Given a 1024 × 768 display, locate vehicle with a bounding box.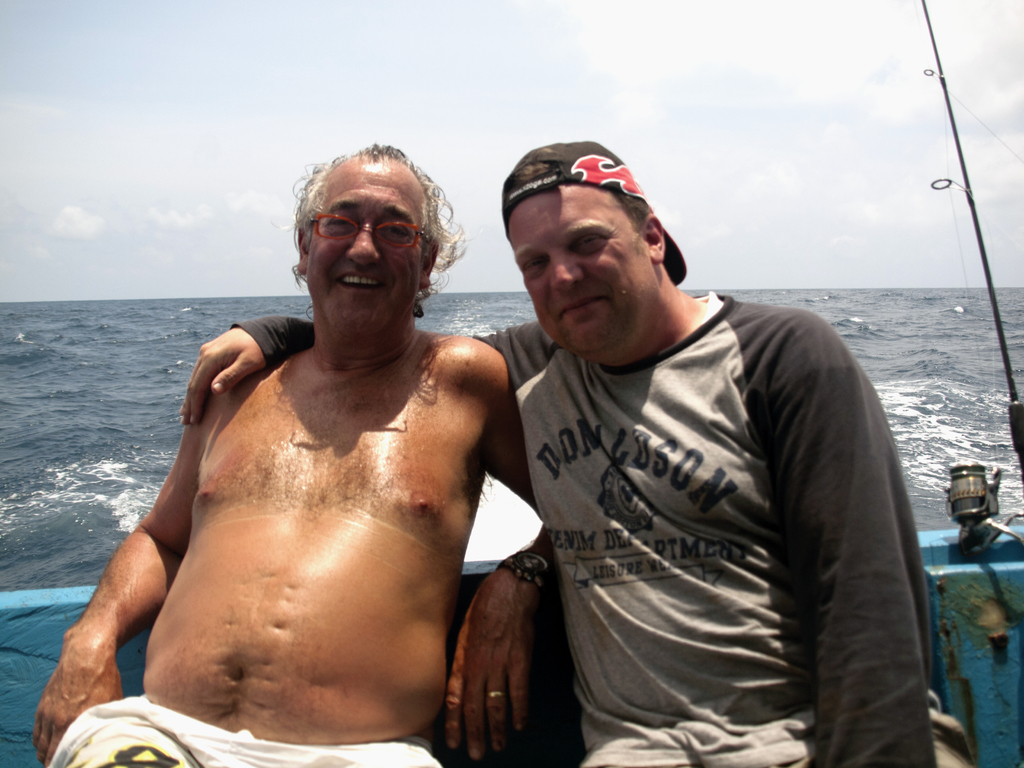
Located: x1=0, y1=0, x2=1023, y2=767.
